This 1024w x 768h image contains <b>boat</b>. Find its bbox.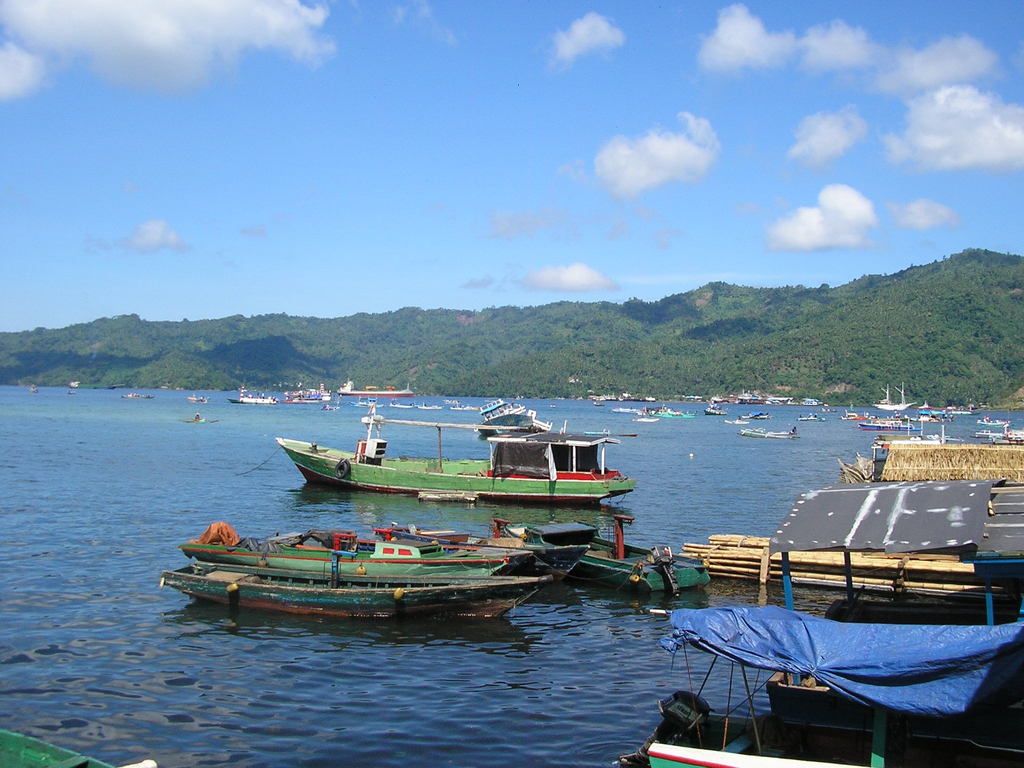
<region>113, 390, 149, 399</region>.
